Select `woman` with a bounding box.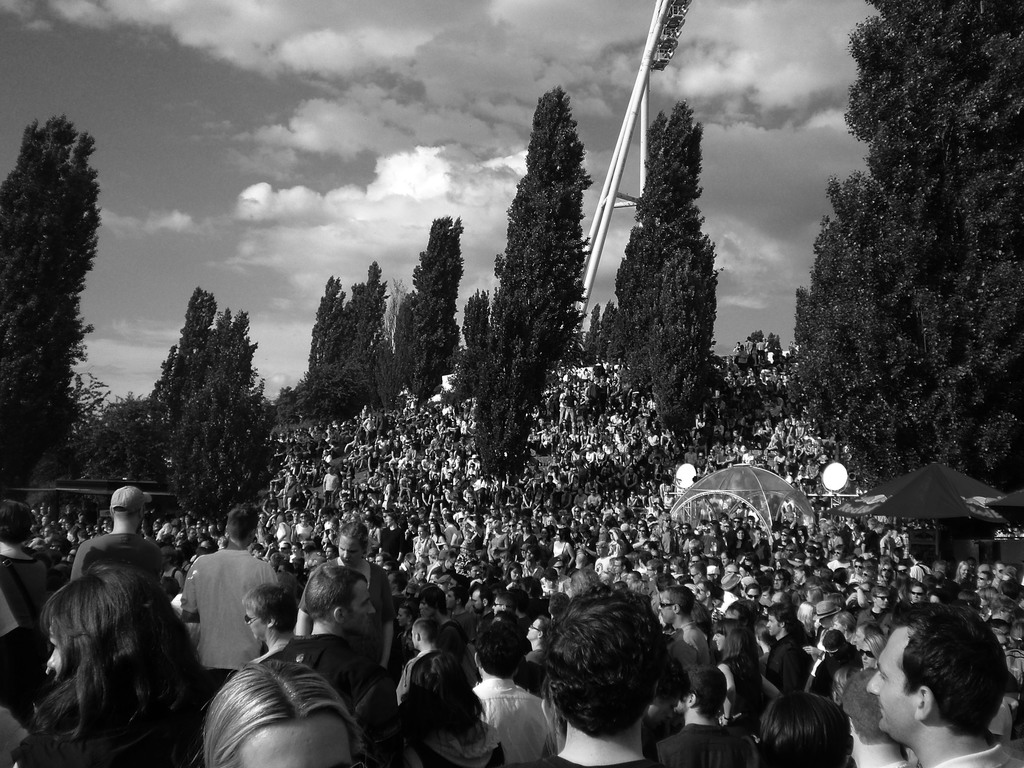
locate(398, 651, 508, 767).
